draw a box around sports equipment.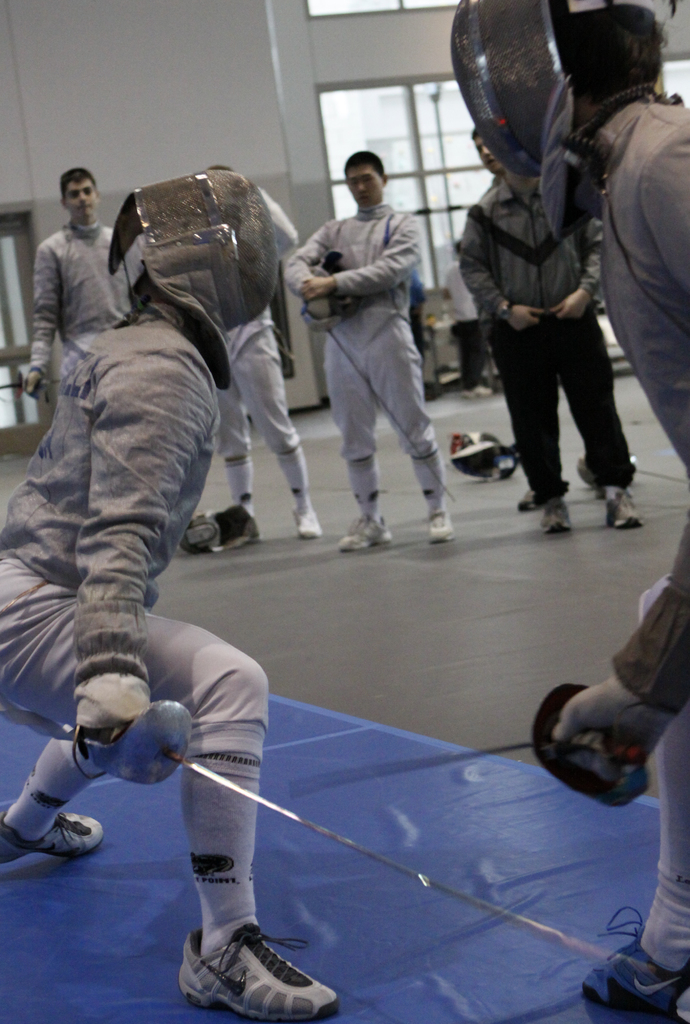
x1=69 y1=698 x2=658 y2=971.
